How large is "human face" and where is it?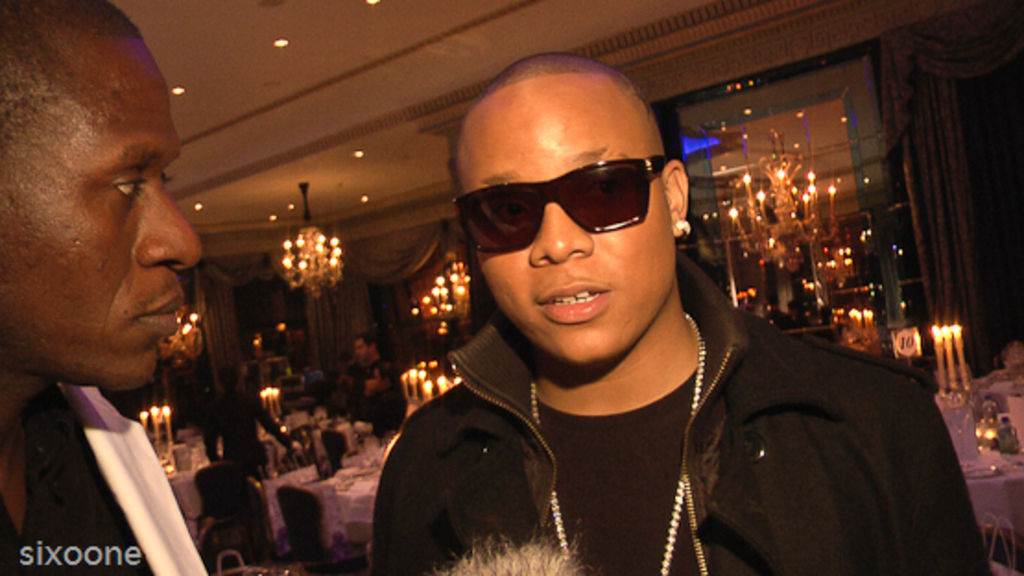
Bounding box: <box>354,340,369,366</box>.
